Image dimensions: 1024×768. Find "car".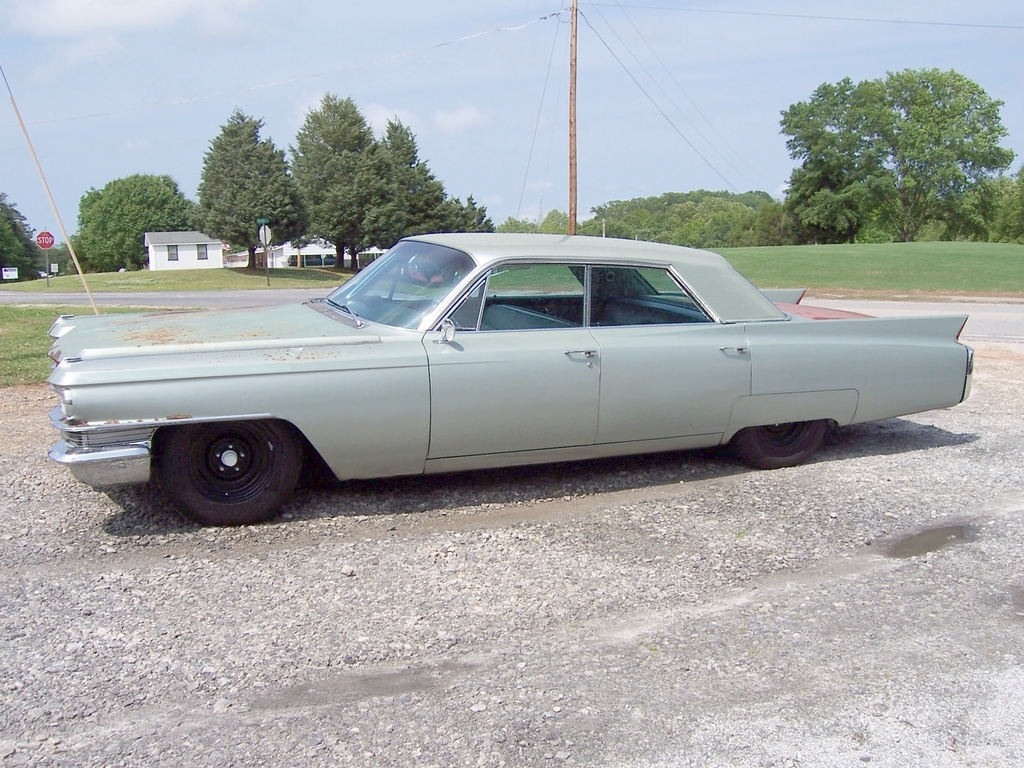
bbox=(46, 225, 975, 521).
